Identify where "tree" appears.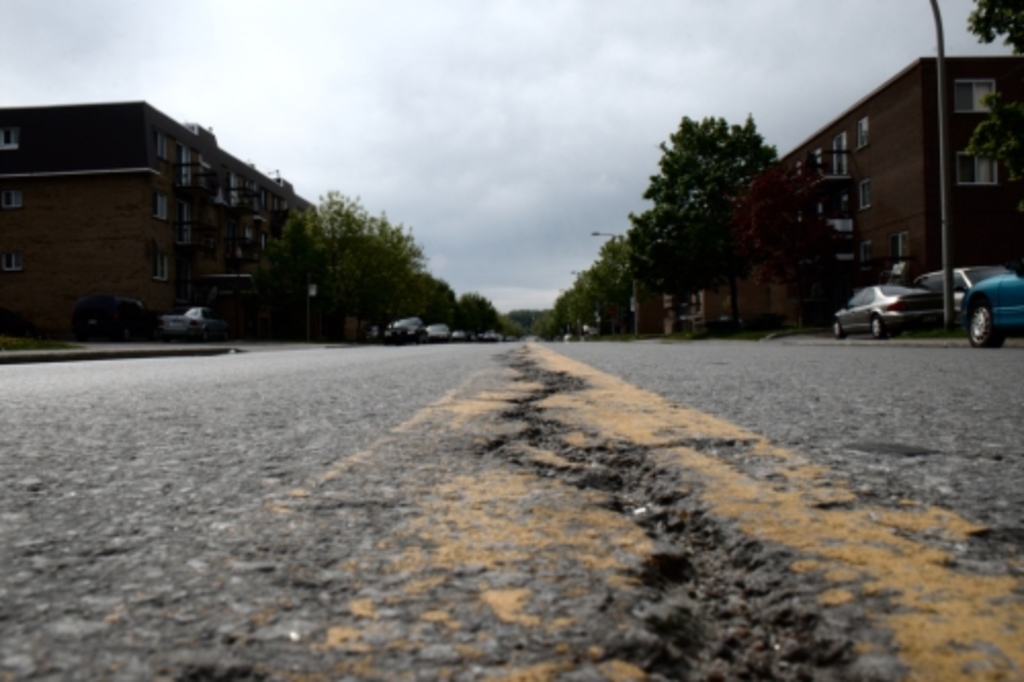
Appears at 276, 188, 385, 342.
